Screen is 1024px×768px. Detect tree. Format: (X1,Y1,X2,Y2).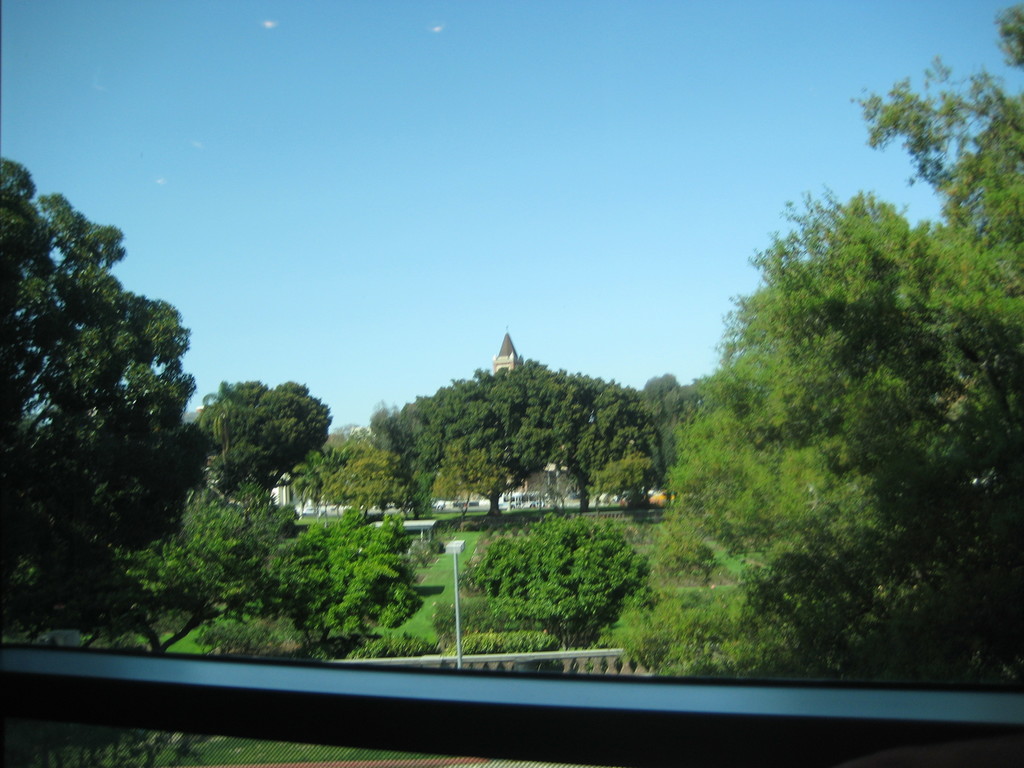
(292,408,426,529).
